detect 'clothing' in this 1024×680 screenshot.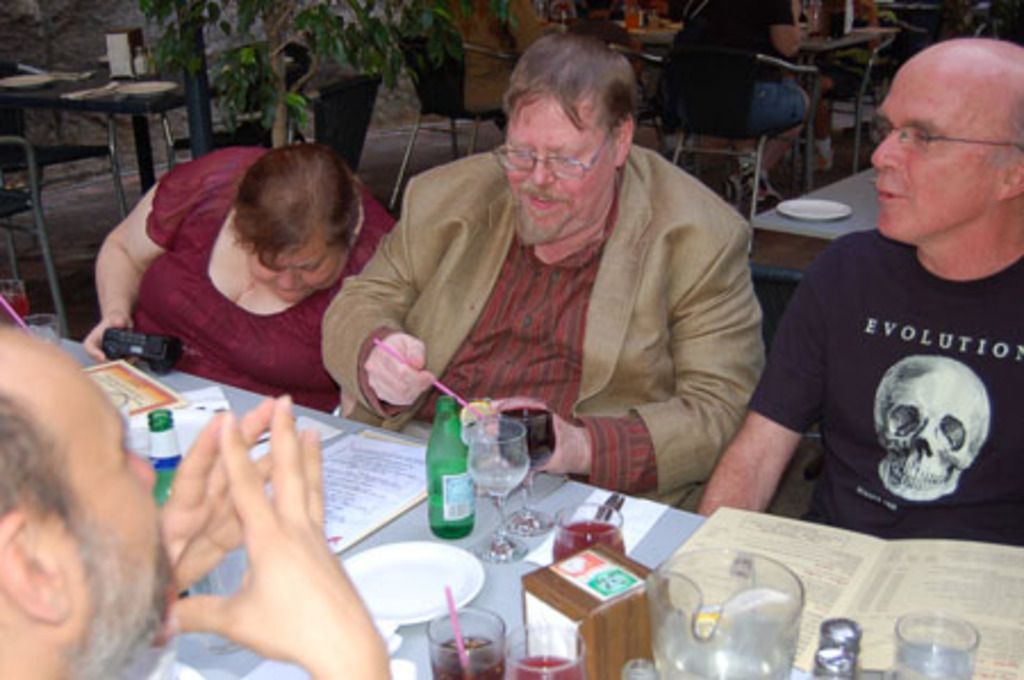
Detection: (left=646, top=0, right=806, bottom=150).
